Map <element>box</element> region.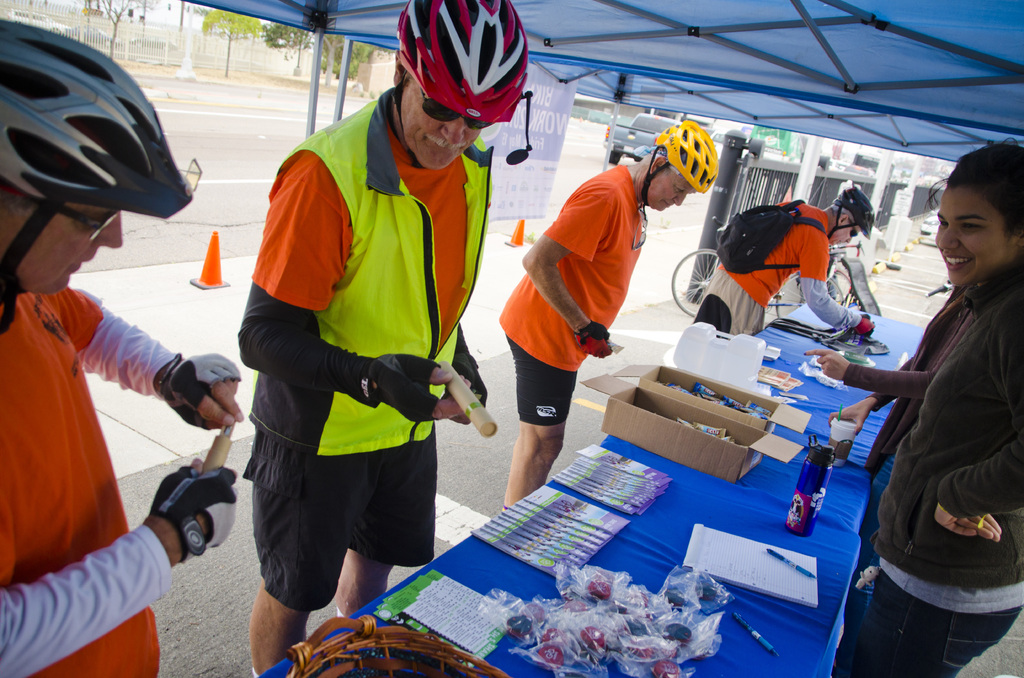
Mapped to 580 371 799 480.
